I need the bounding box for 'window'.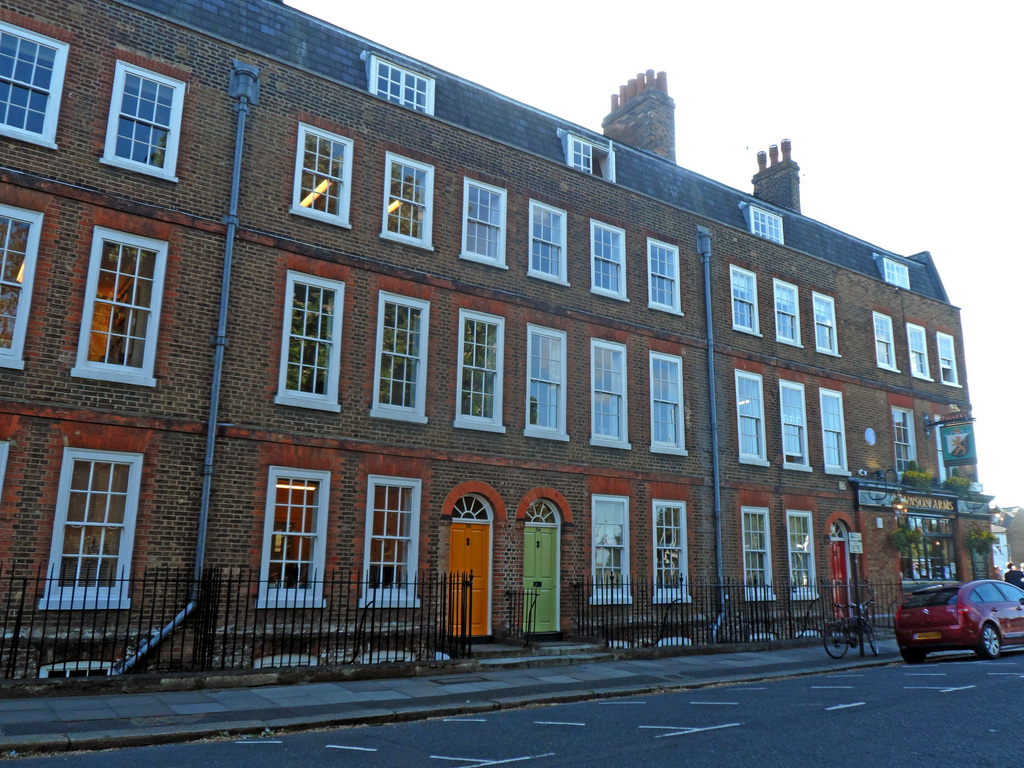
Here it is: pyautogui.locateOnScreen(812, 285, 842, 359).
